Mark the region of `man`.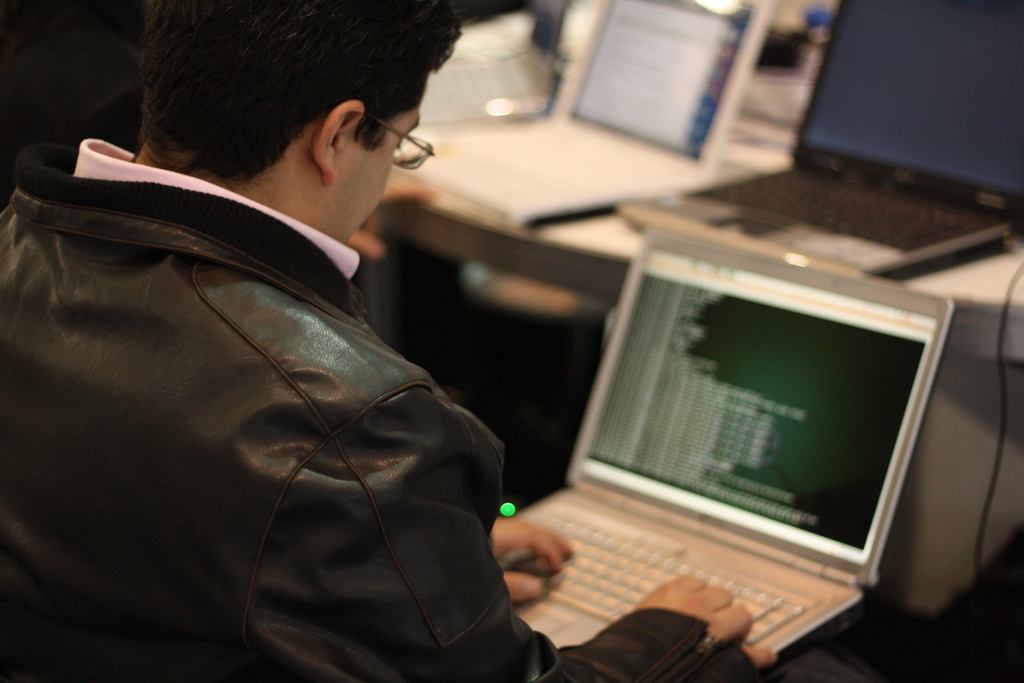
Region: BBox(124, 13, 701, 682).
